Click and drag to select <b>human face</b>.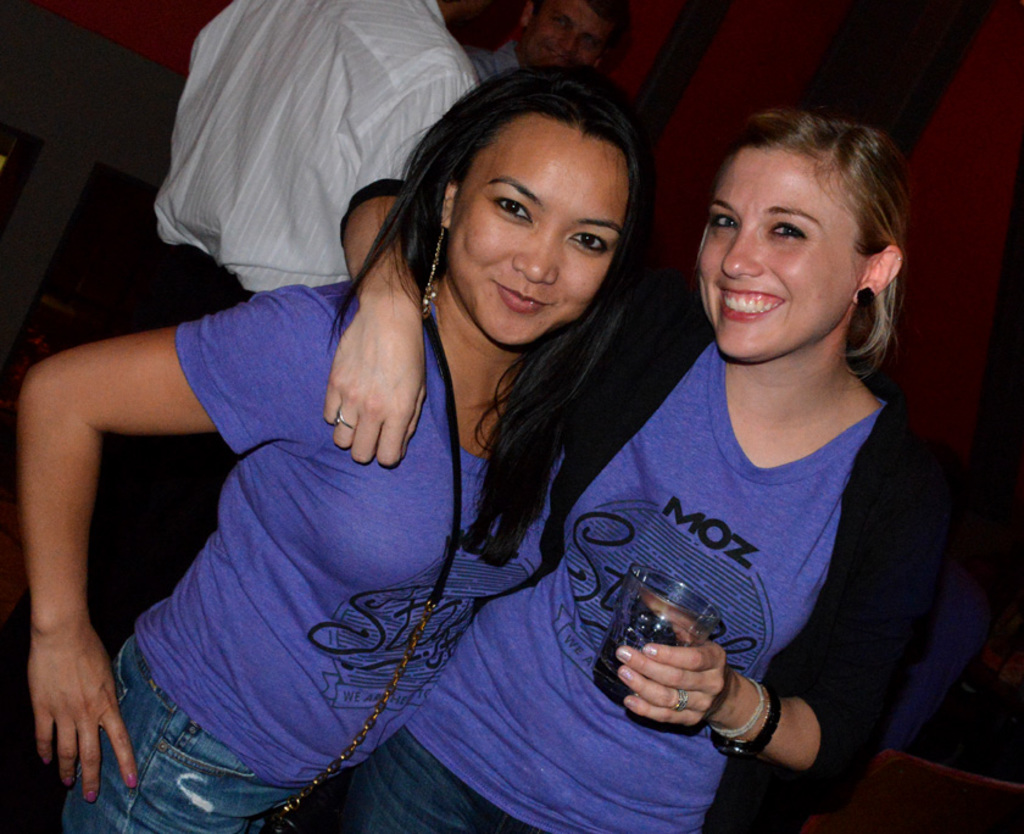
Selection: rect(683, 159, 861, 367).
